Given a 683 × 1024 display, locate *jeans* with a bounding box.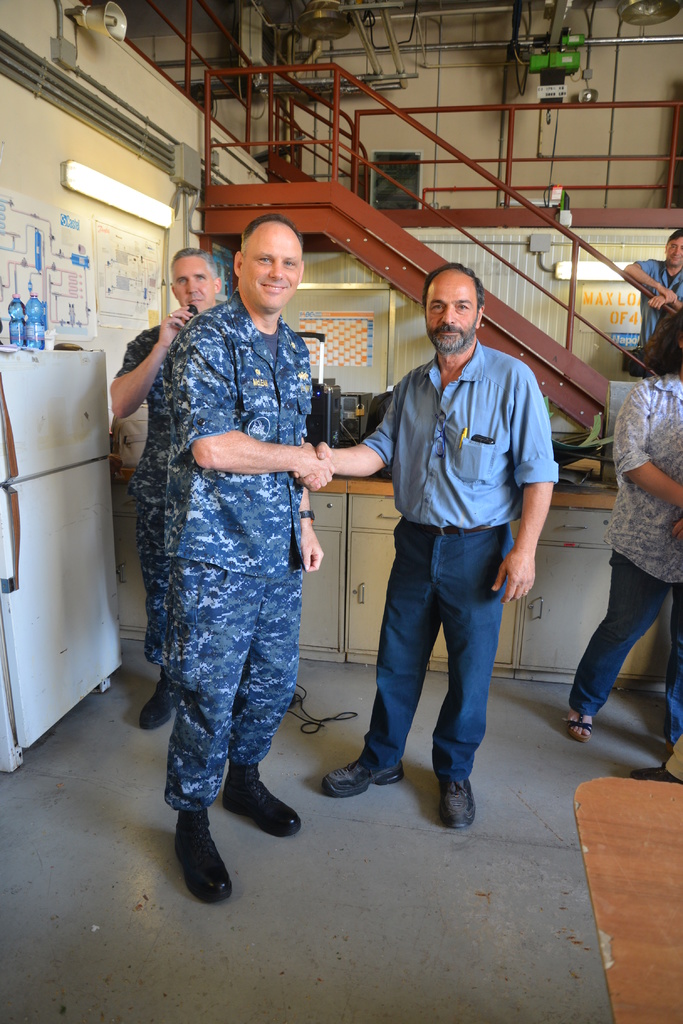
Located: l=570, t=556, r=682, b=741.
